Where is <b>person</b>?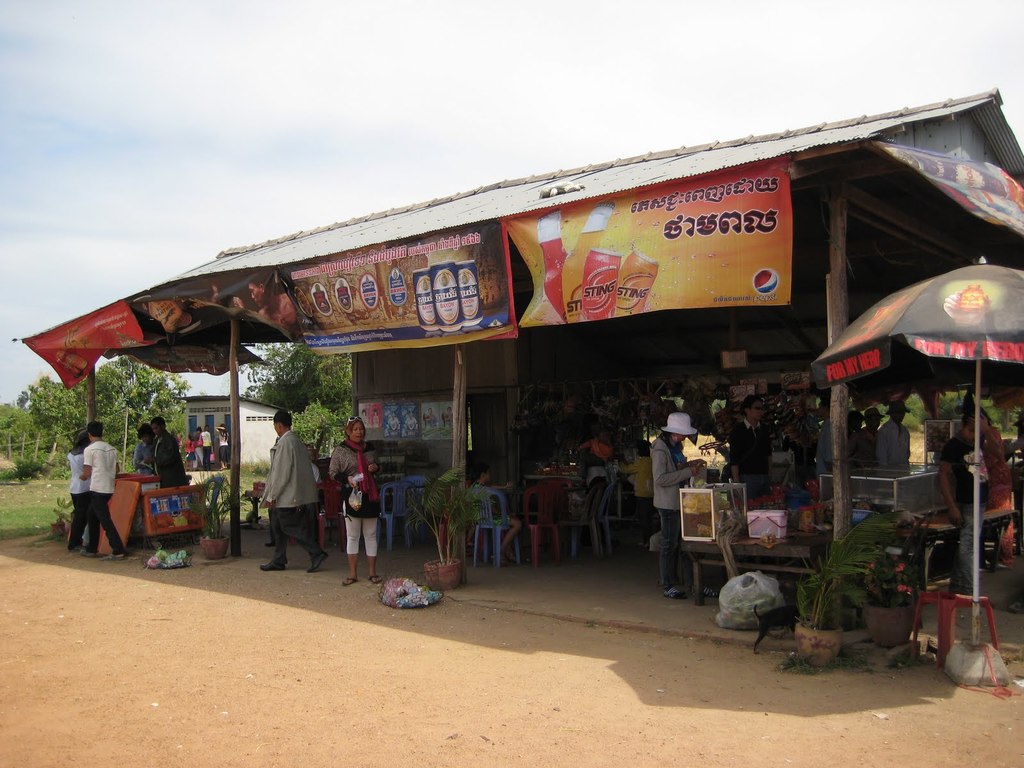
bbox=(568, 454, 611, 515).
